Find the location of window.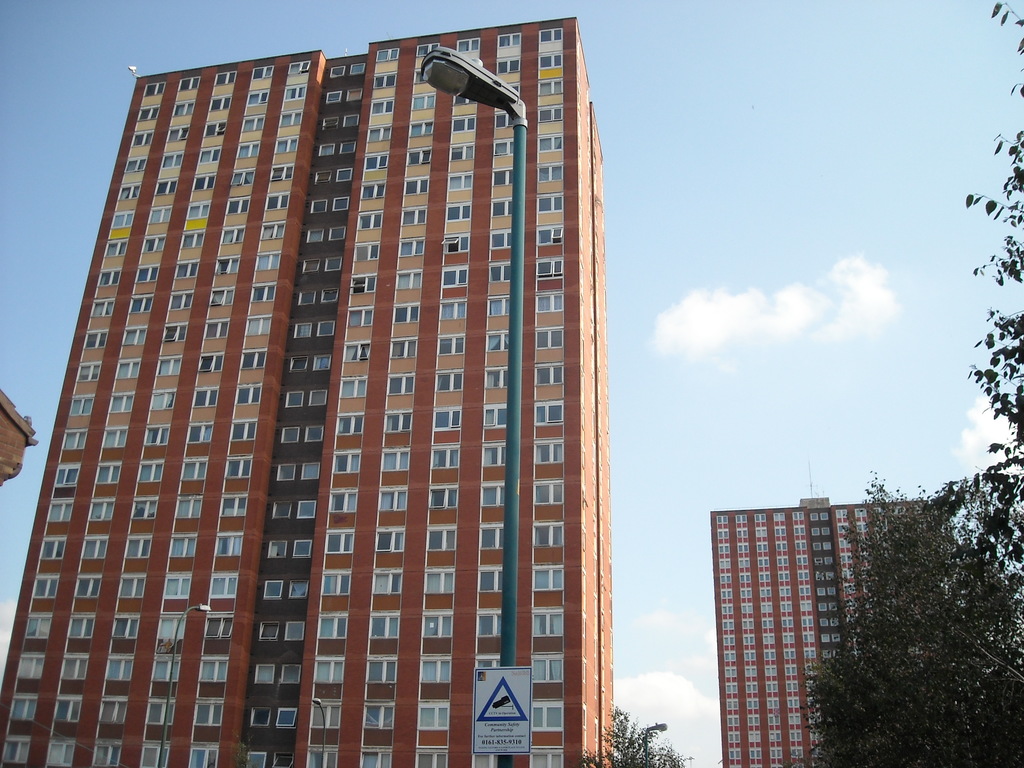
Location: Rect(361, 182, 385, 202).
